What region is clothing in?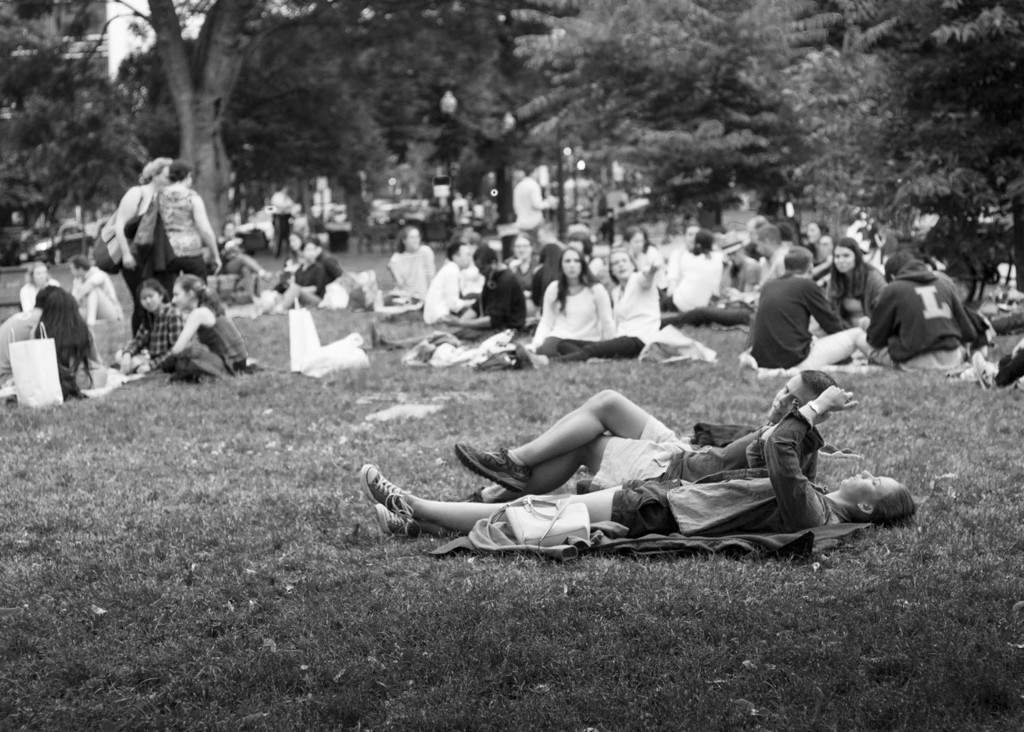
(x1=137, y1=182, x2=210, y2=275).
